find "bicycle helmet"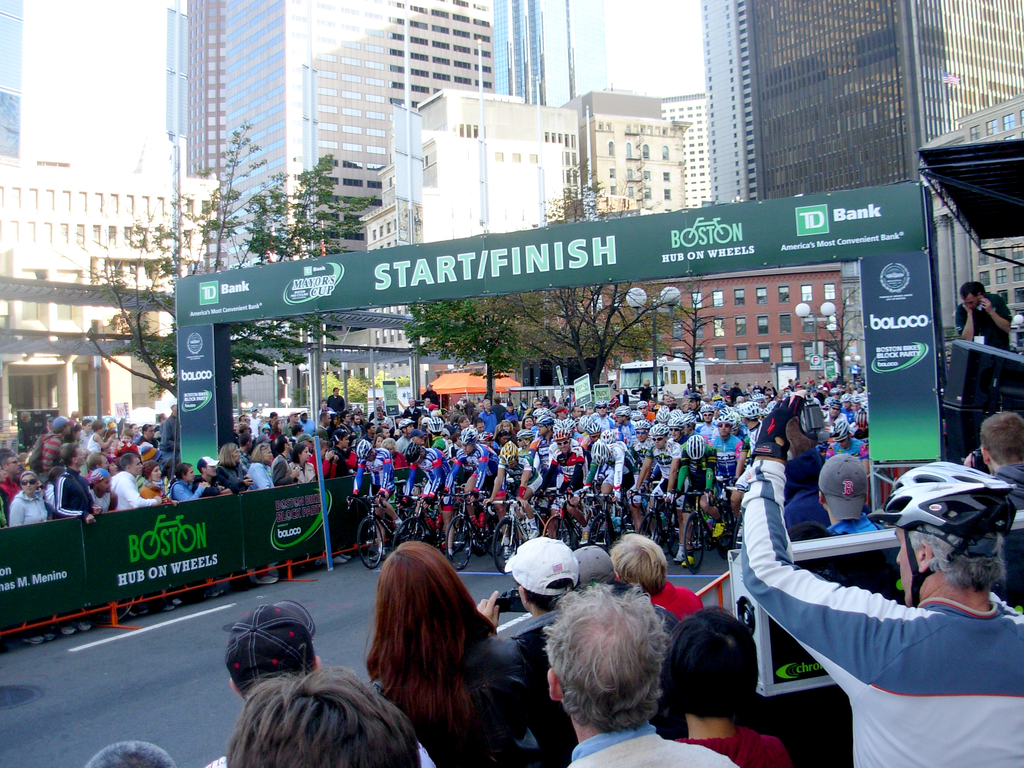
<region>593, 441, 611, 460</region>
